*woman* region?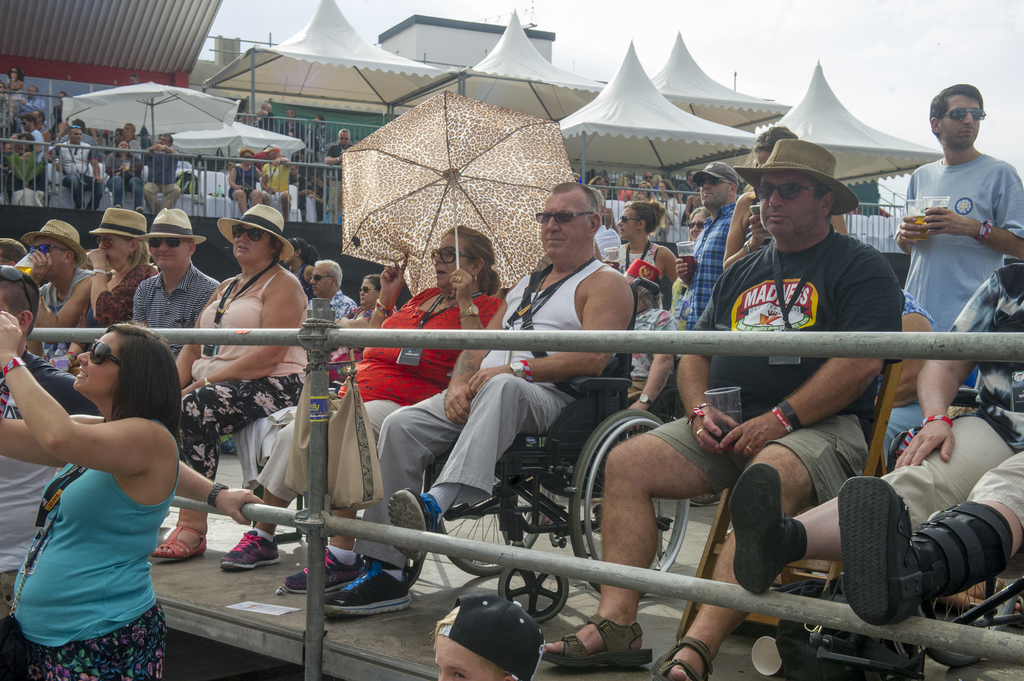
x1=687 y1=205 x2=710 y2=243
